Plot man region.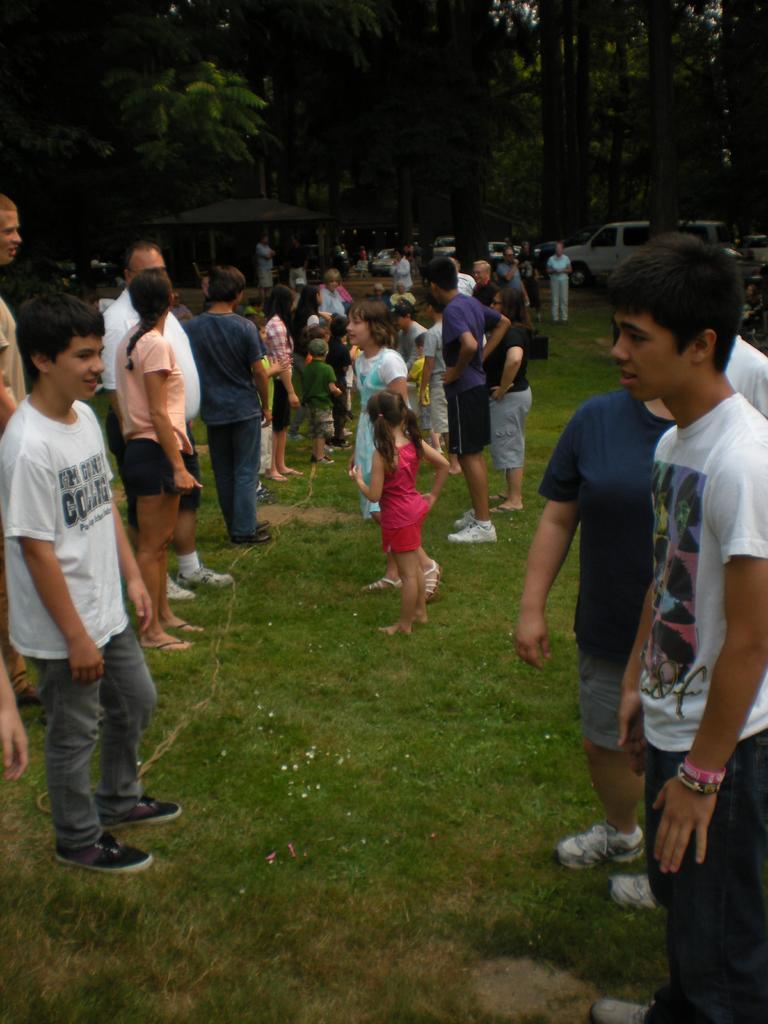
Plotted at (x1=252, y1=234, x2=277, y2=314).
